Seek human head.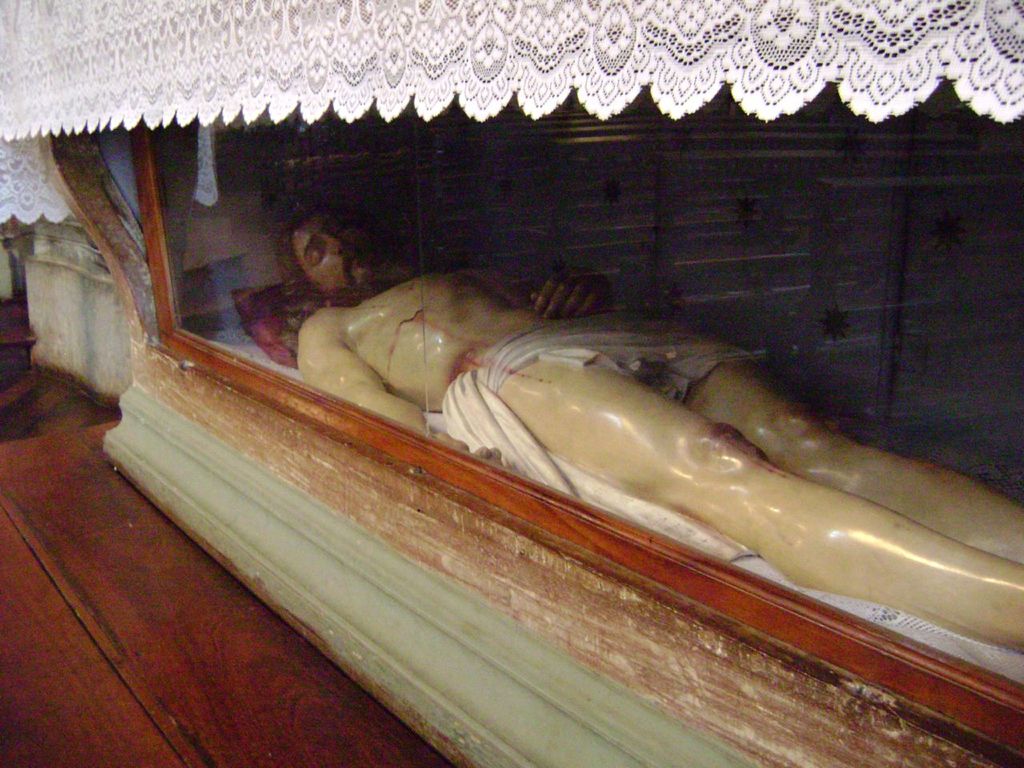
Rect(267, 202, 379, 298).
